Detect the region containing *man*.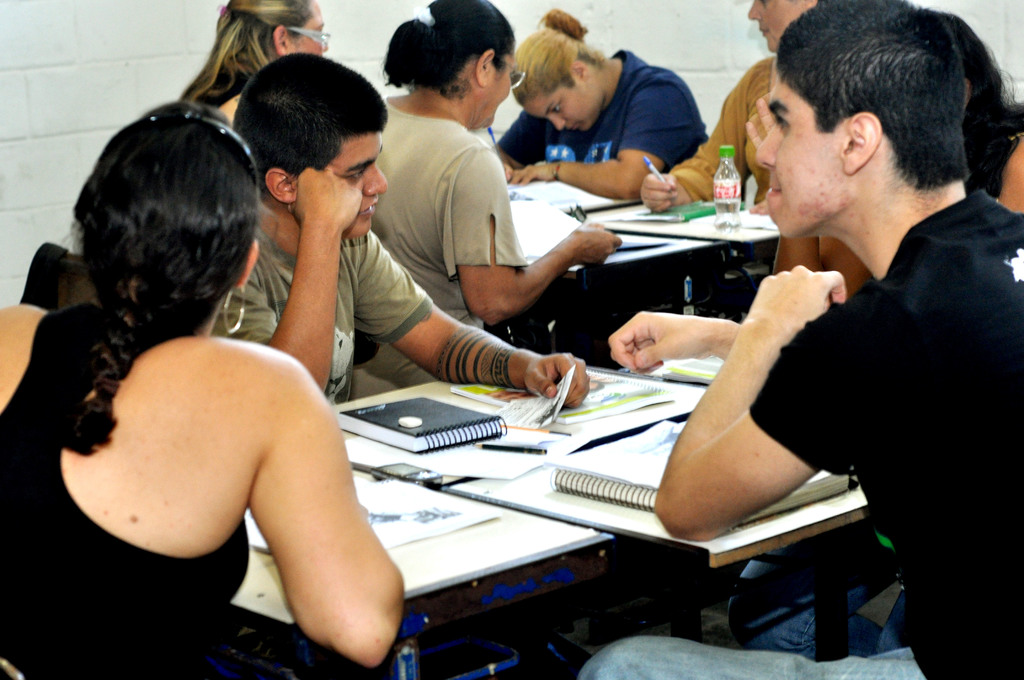
locate(576, 0, 1023, 679).
